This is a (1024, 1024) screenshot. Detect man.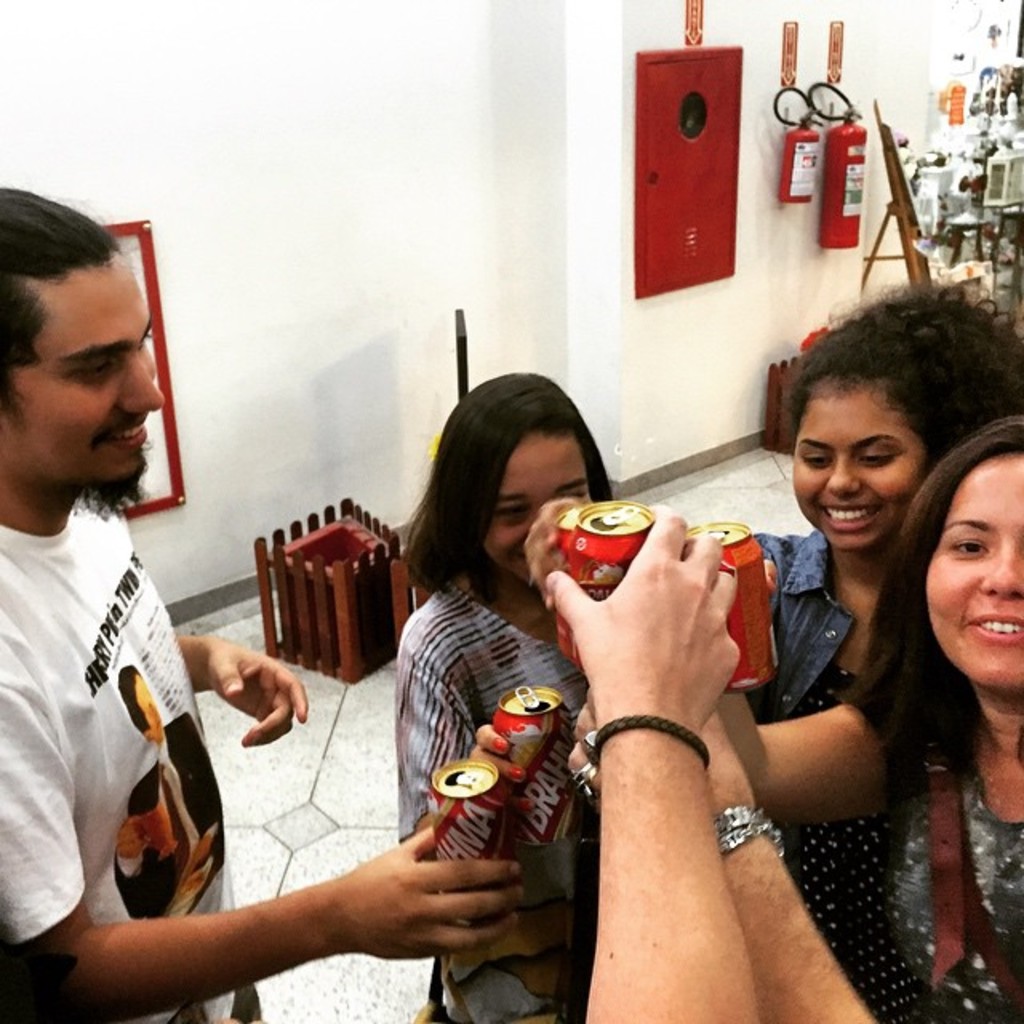
region(0, 190, 522, 1022).
